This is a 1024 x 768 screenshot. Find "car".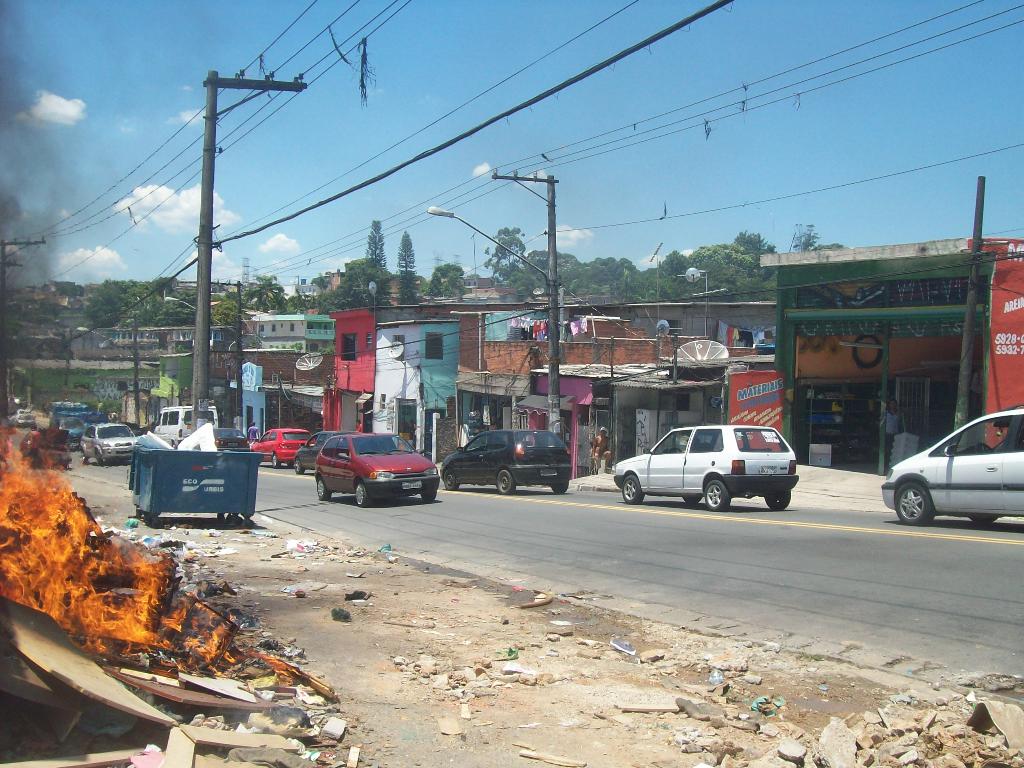
Bounding box: 77 425 137 465.
